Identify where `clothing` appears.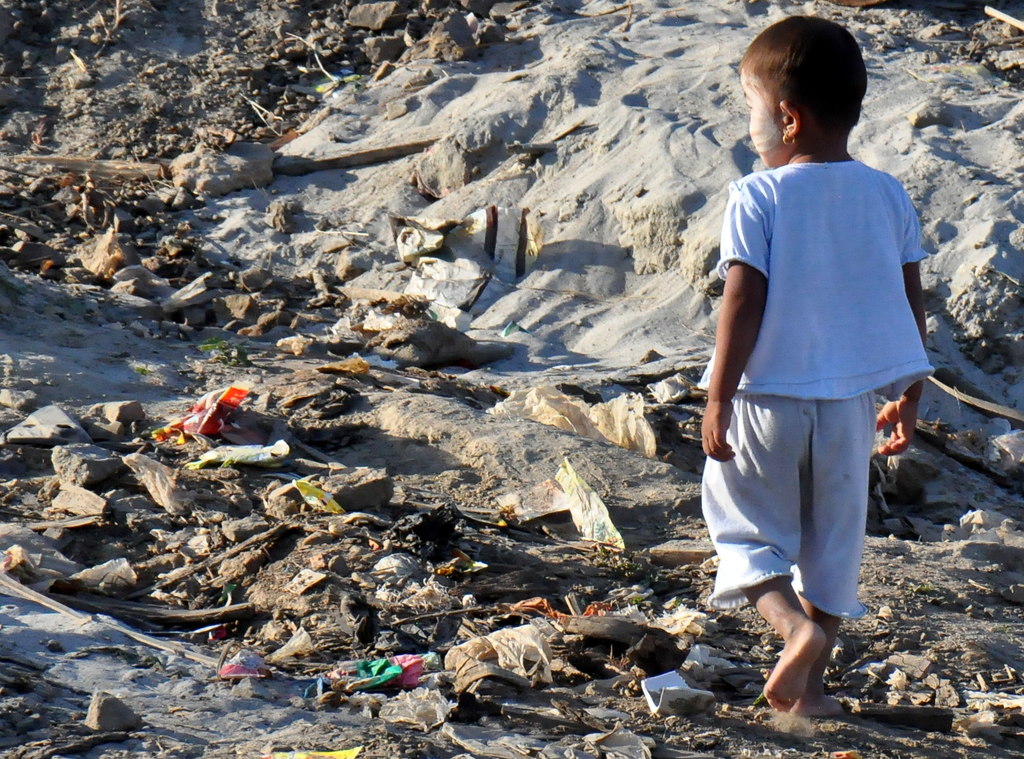
Appears at bbox(717, 87, 928, 627).
